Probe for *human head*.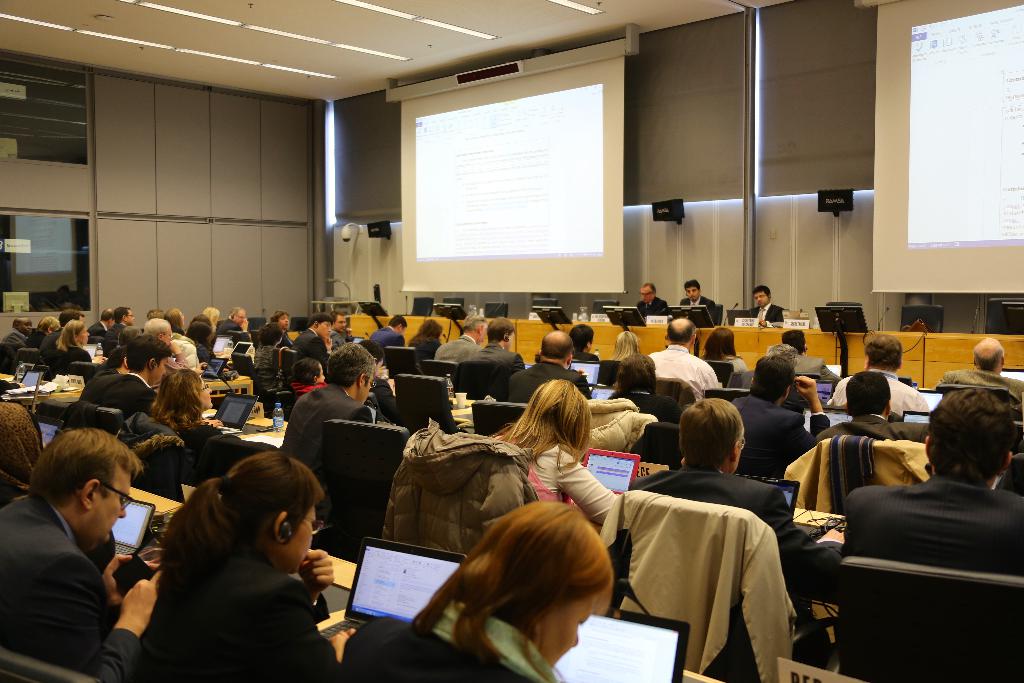
Probe result: [156, 370, 212, 418].
